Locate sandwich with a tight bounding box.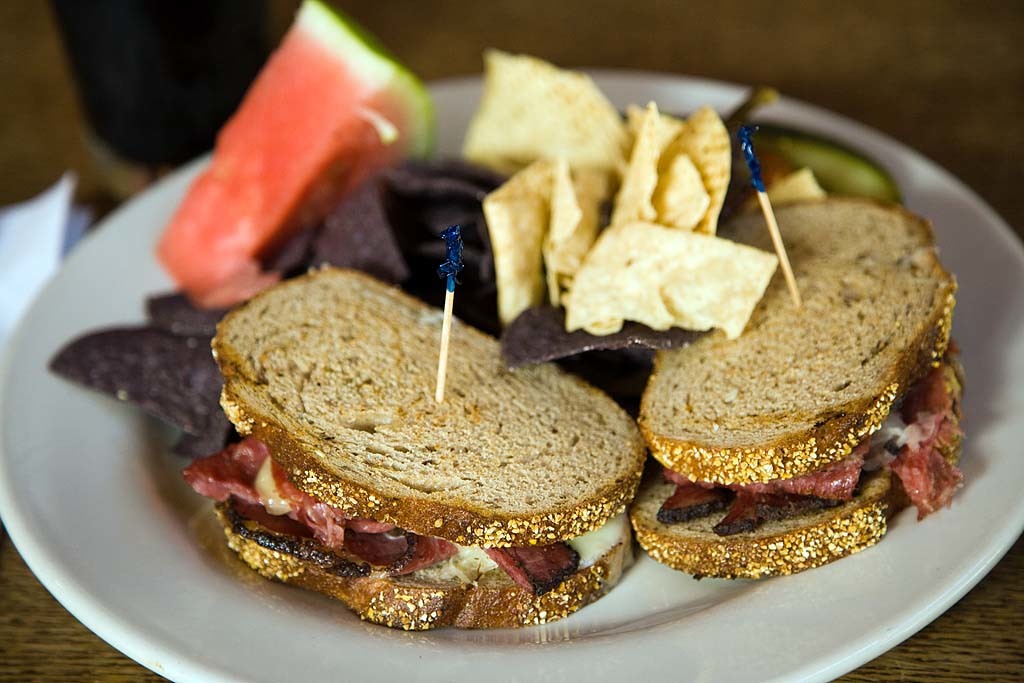
select_region(624, 193, 971, 581).
